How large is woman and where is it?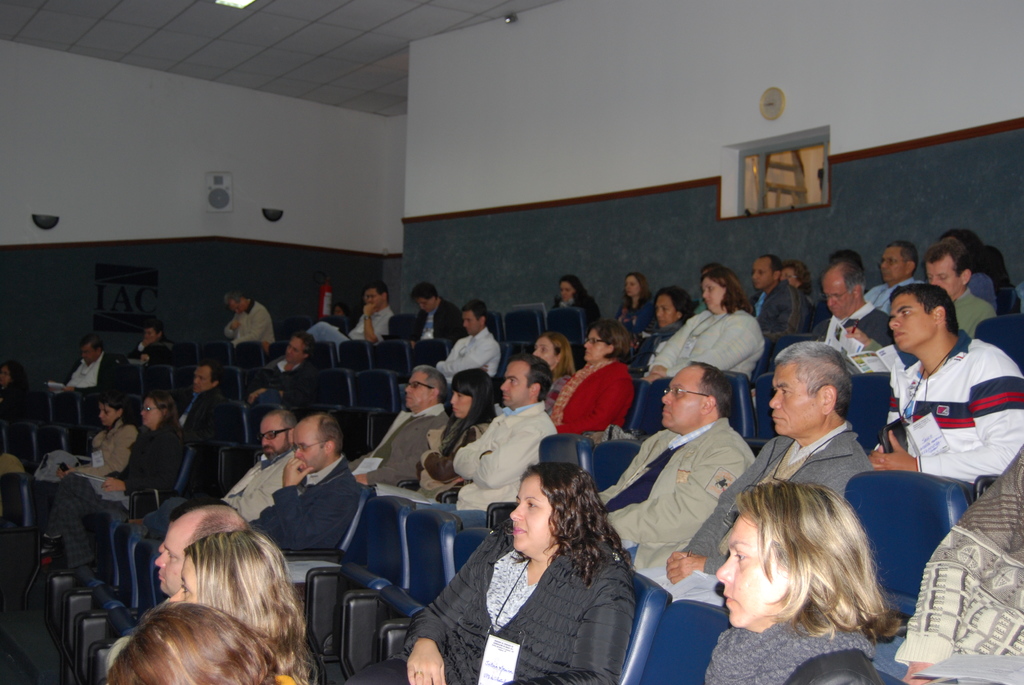
Bounding box: [399, 367, 497, 511].
